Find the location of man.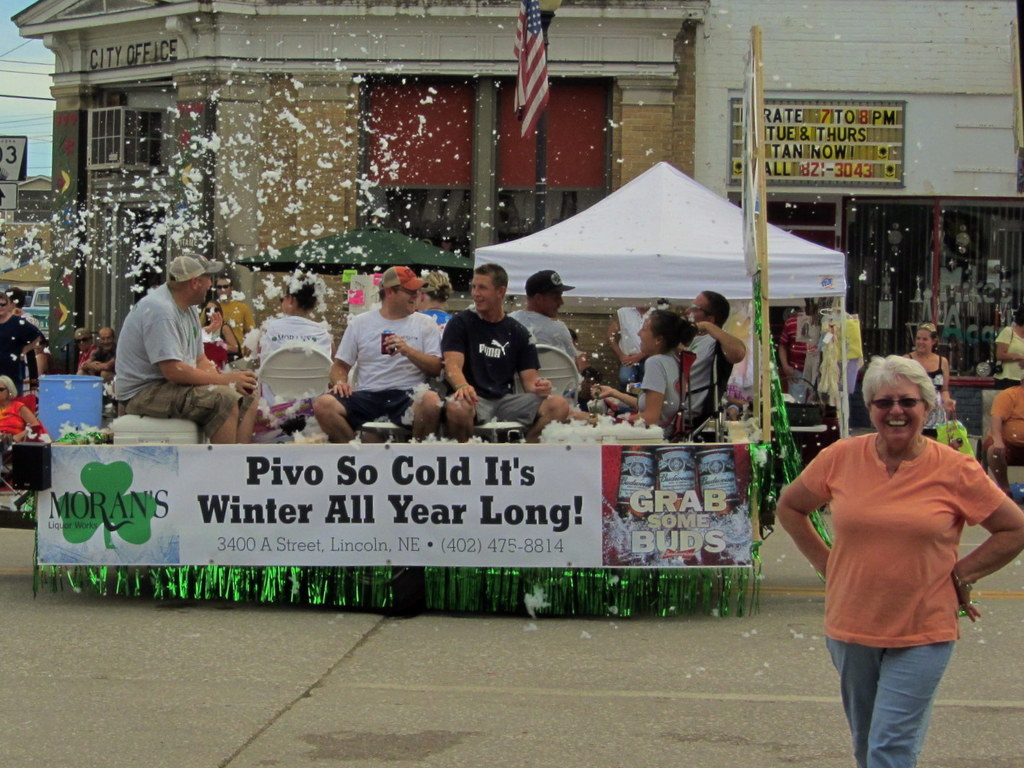
Location: detection(682, 282, 747, 422).
